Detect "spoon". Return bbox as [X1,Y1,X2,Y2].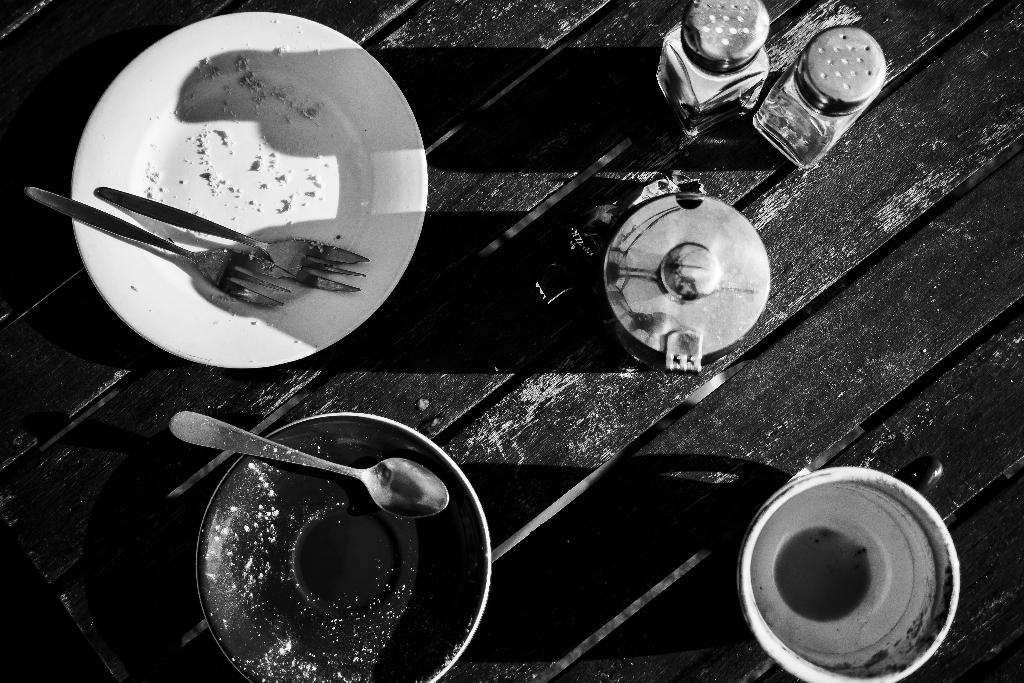
[170,409,451,522].
